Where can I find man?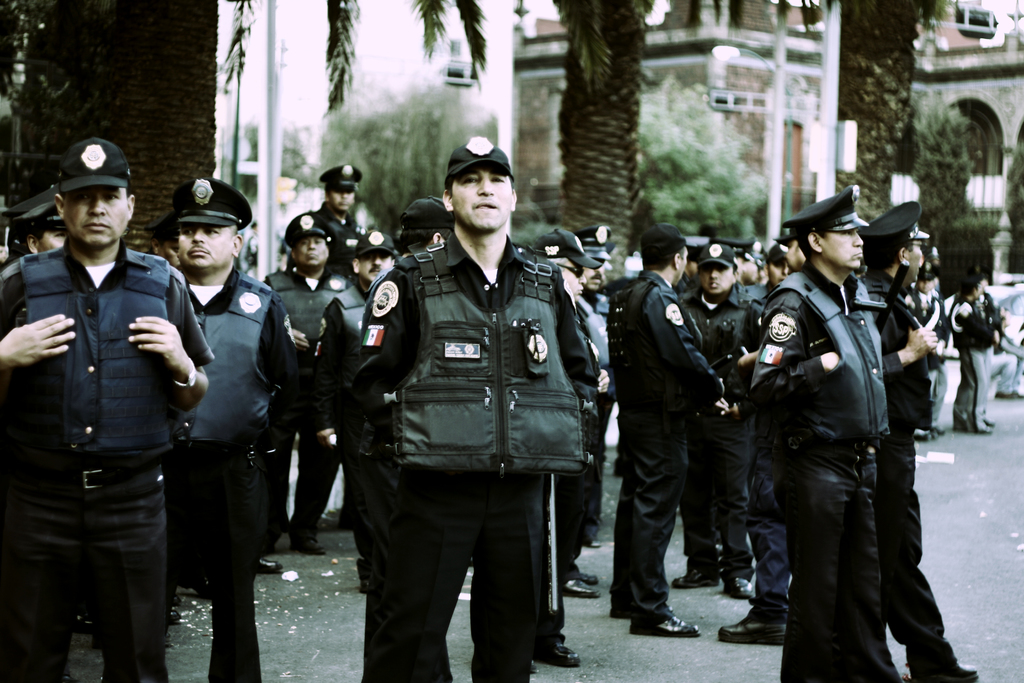
You can find it at 150,208,182,276.
